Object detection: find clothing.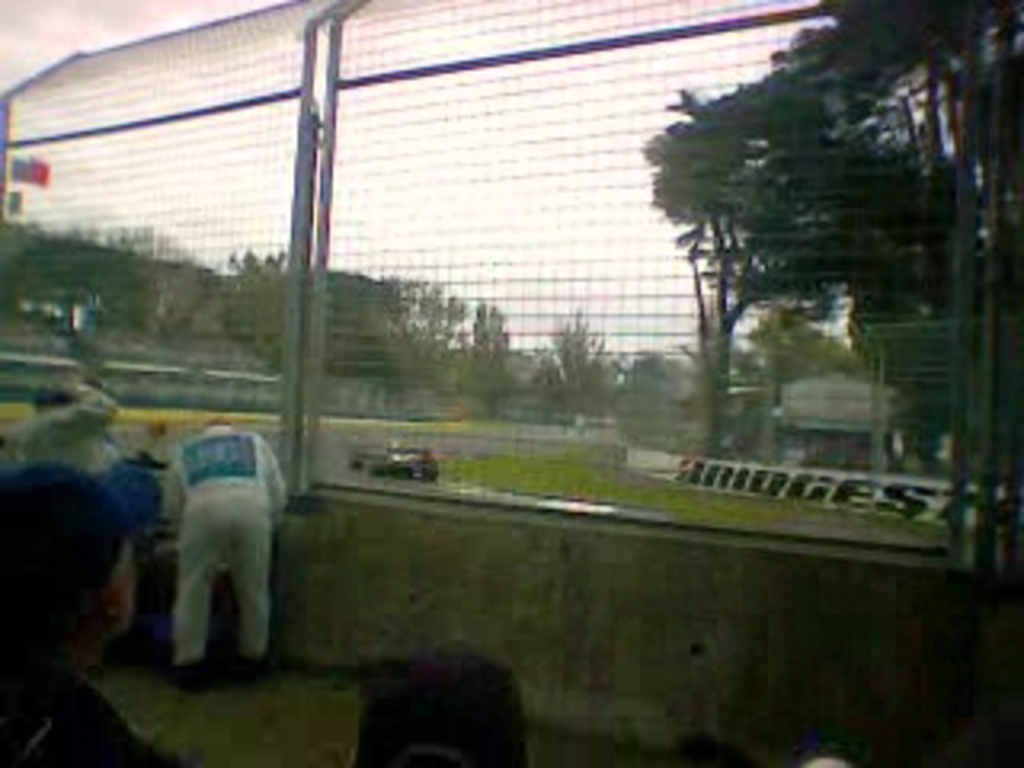
{"left": 141, "top": 410, "right": 278, "bottom": 694}.
